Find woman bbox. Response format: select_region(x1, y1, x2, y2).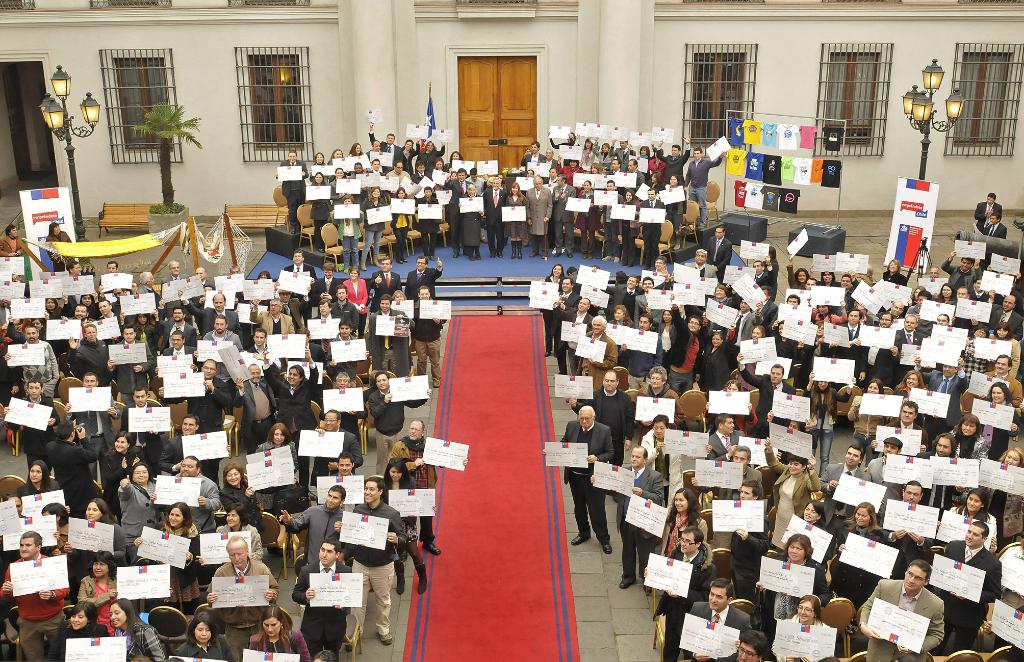
select_region(215, 459, 259, 517).
